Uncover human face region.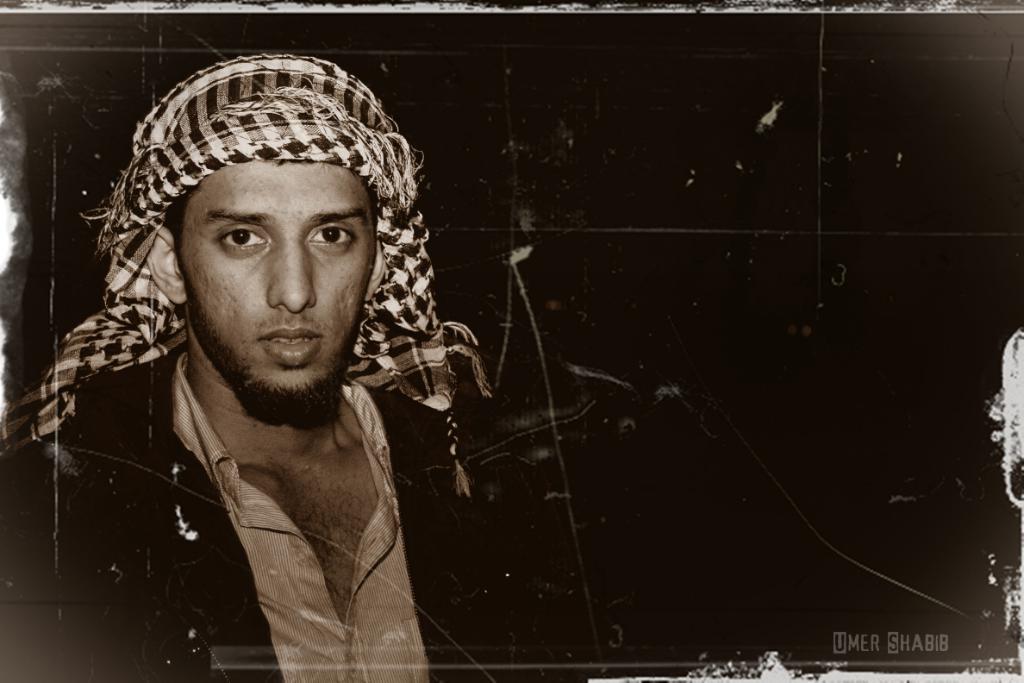
Uncovered: rect(163, 148, 366, 397).
